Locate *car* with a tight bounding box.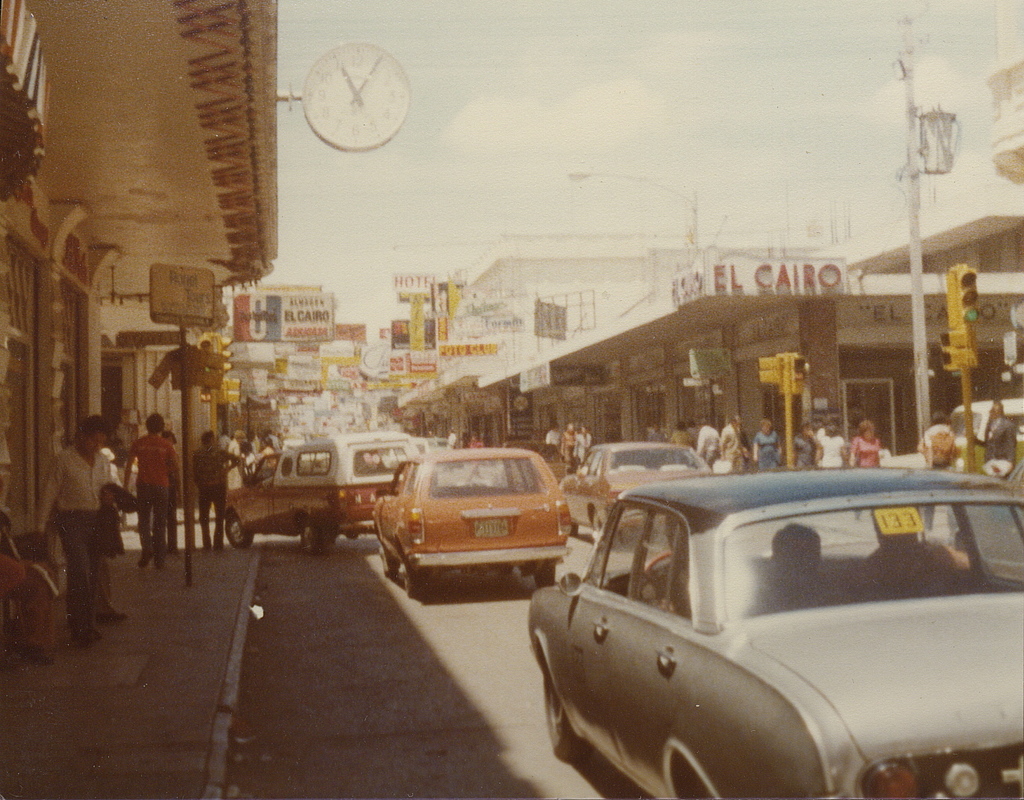
rect(564, 440, 714, 544).
